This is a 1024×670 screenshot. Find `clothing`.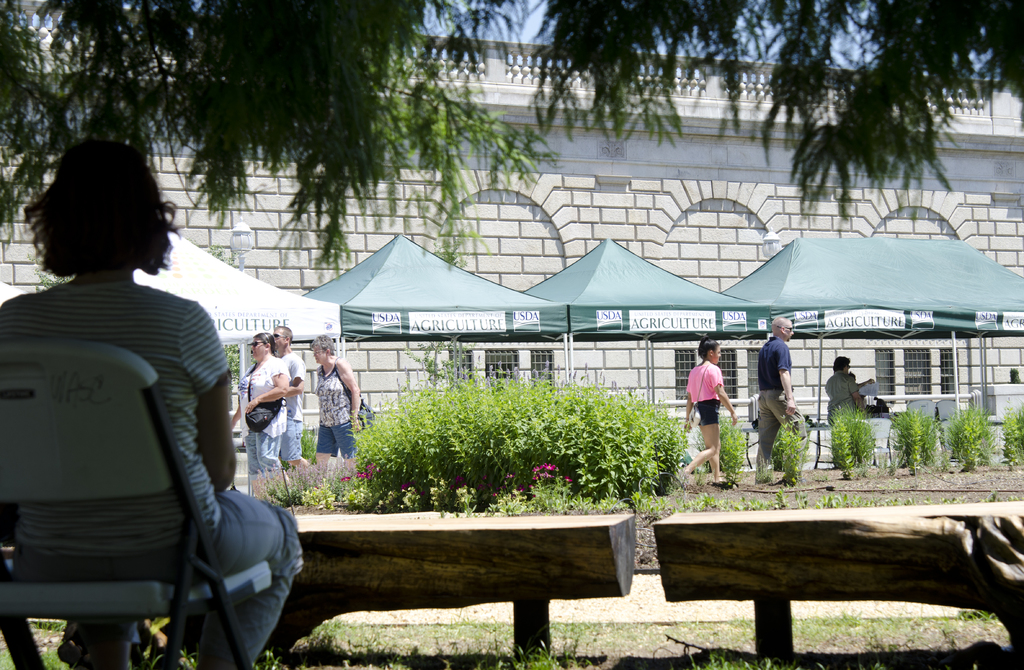
Bounding box: box(834, 373, 874, 441).
